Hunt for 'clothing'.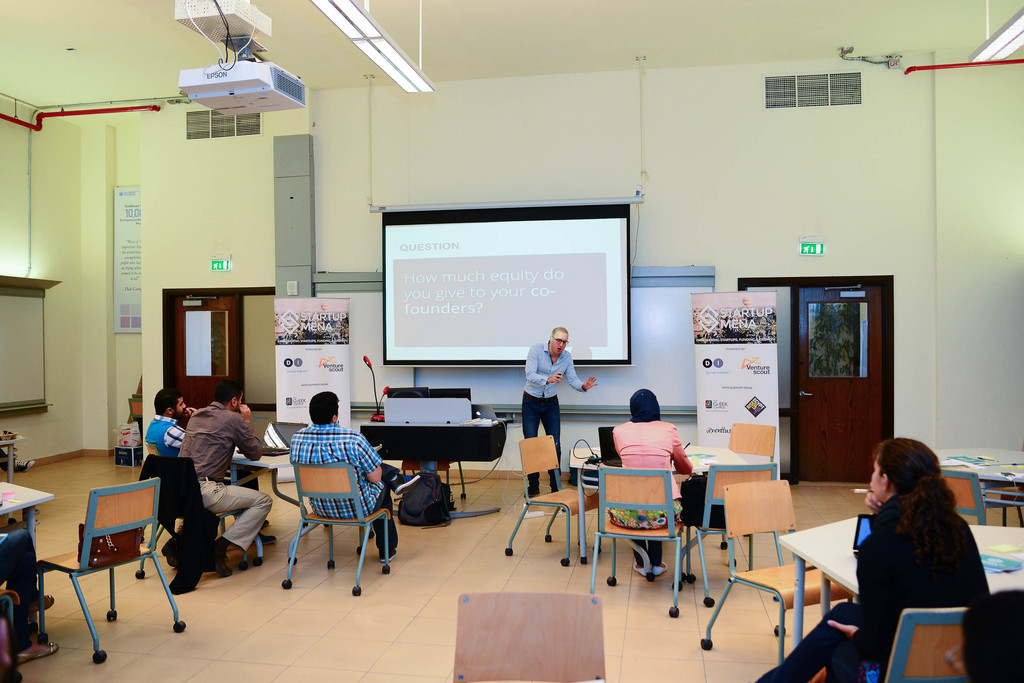
Hunted down at 607, 419, 694, 568.
